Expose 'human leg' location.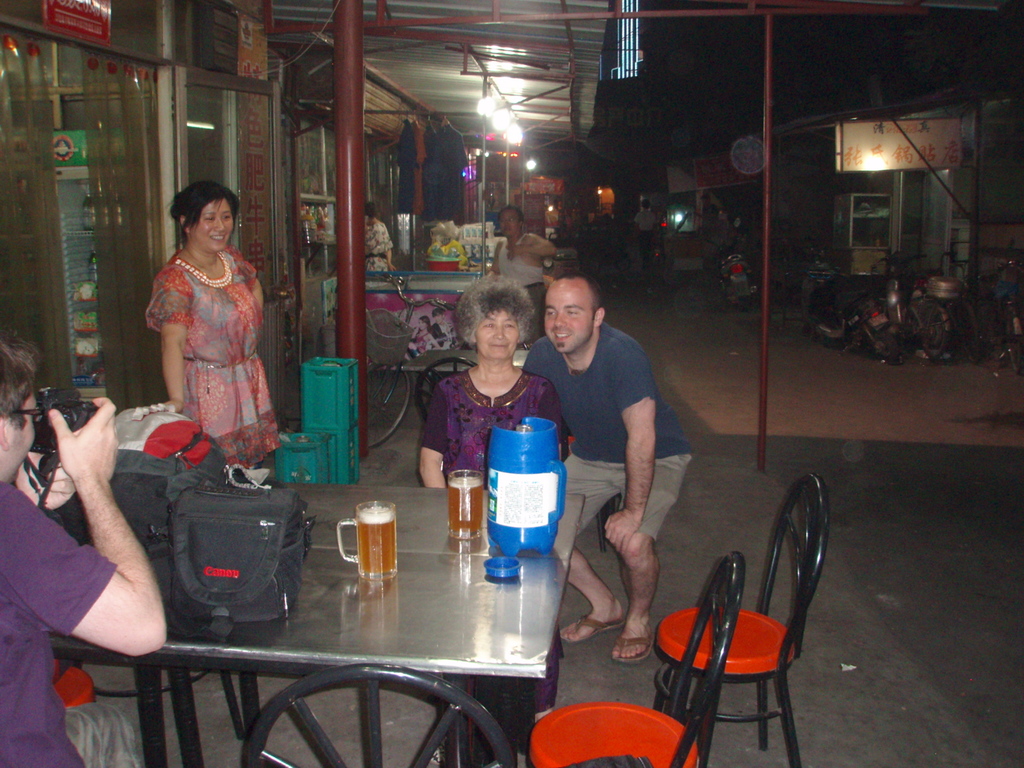
Exposed at detection(607, 420, 692, 664).
